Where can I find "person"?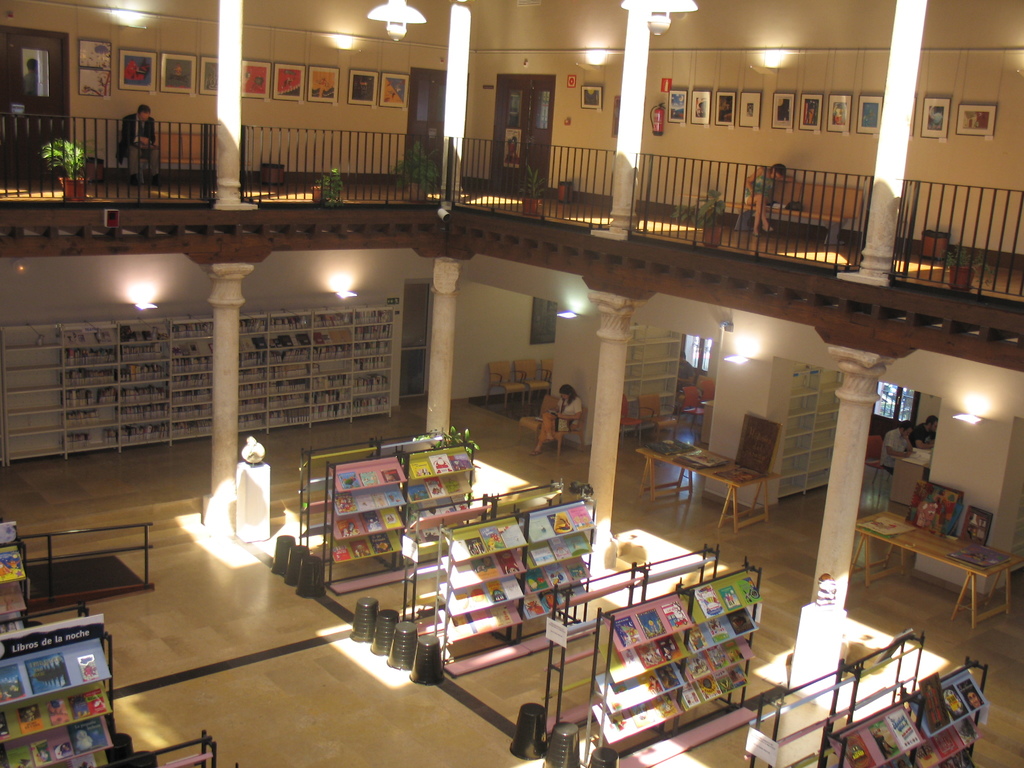
You can find it at left=915, top=415, right=940, bottom=456.
